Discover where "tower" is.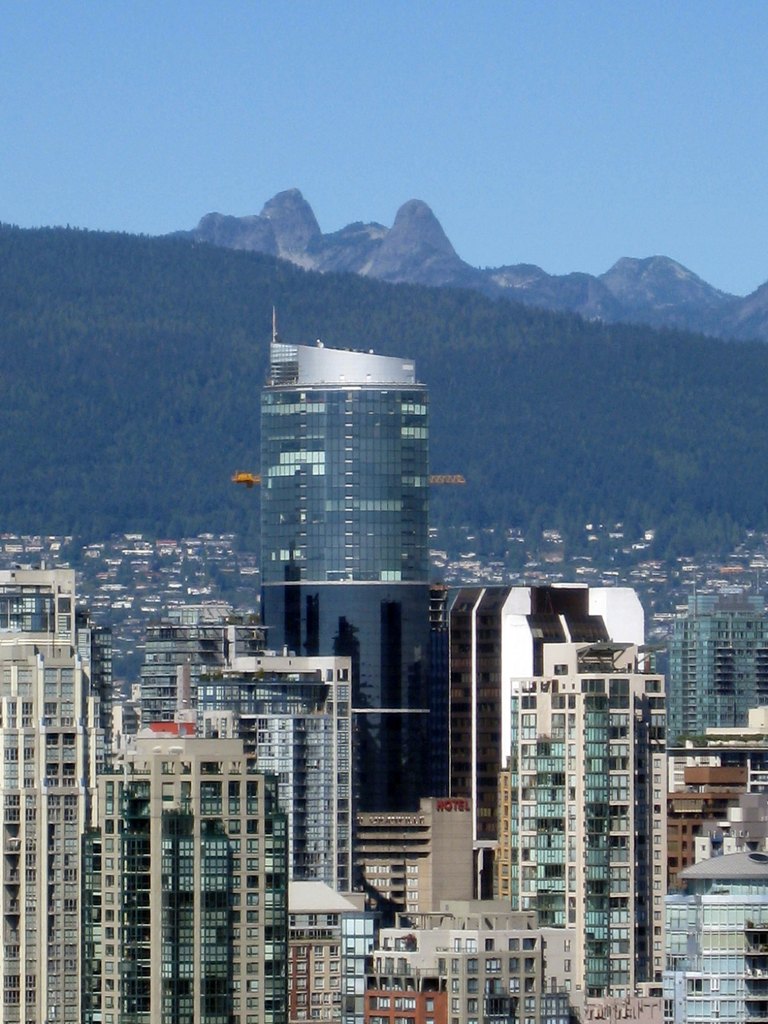
Discovered at box(9, 619, 103, 1023).
